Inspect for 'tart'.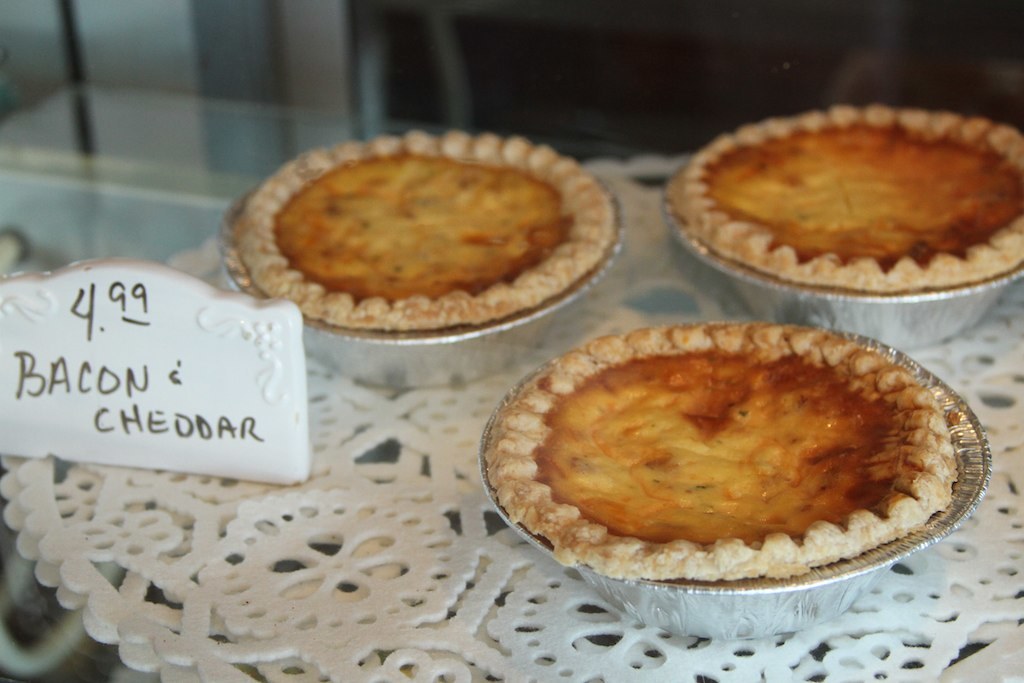
Inspection: 222/127/621/396.
